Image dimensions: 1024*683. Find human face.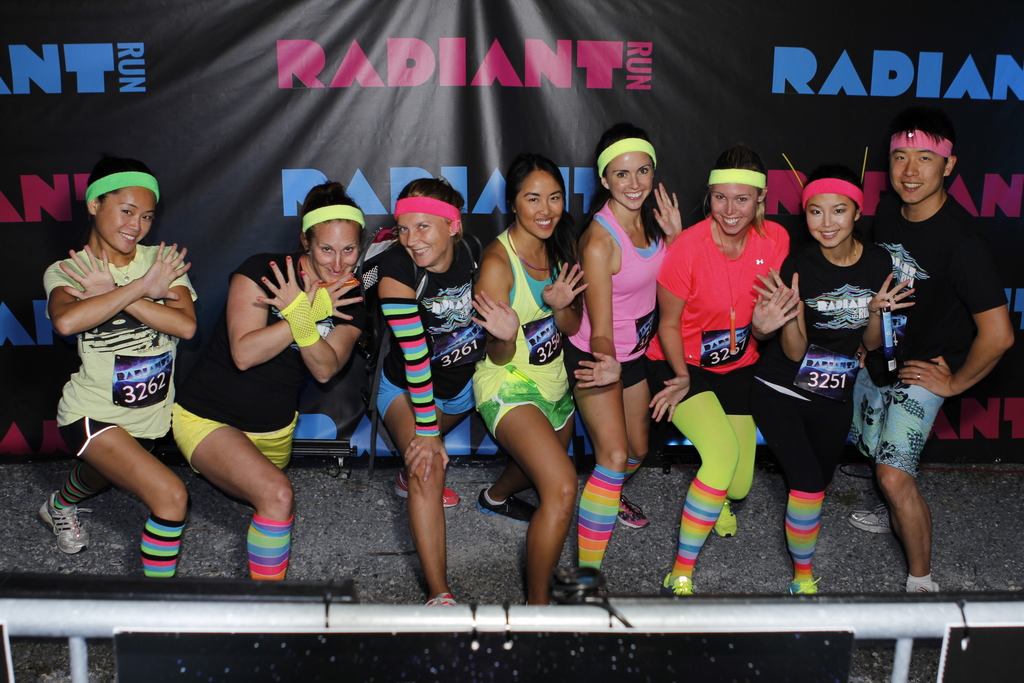
396/215/452/265.
